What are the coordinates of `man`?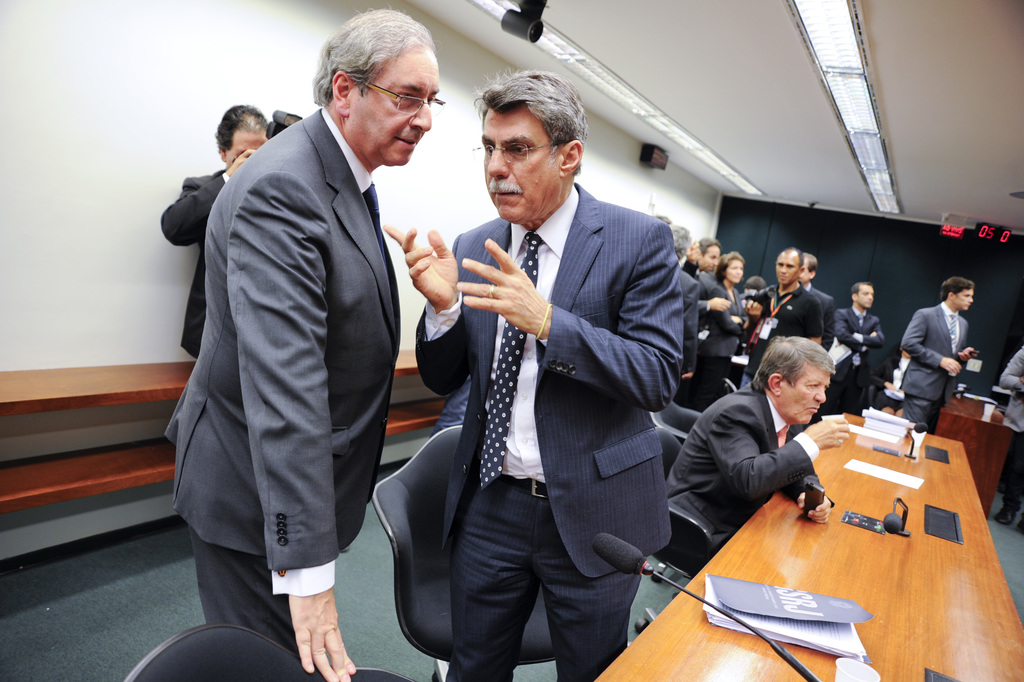
672/330/843/556.
